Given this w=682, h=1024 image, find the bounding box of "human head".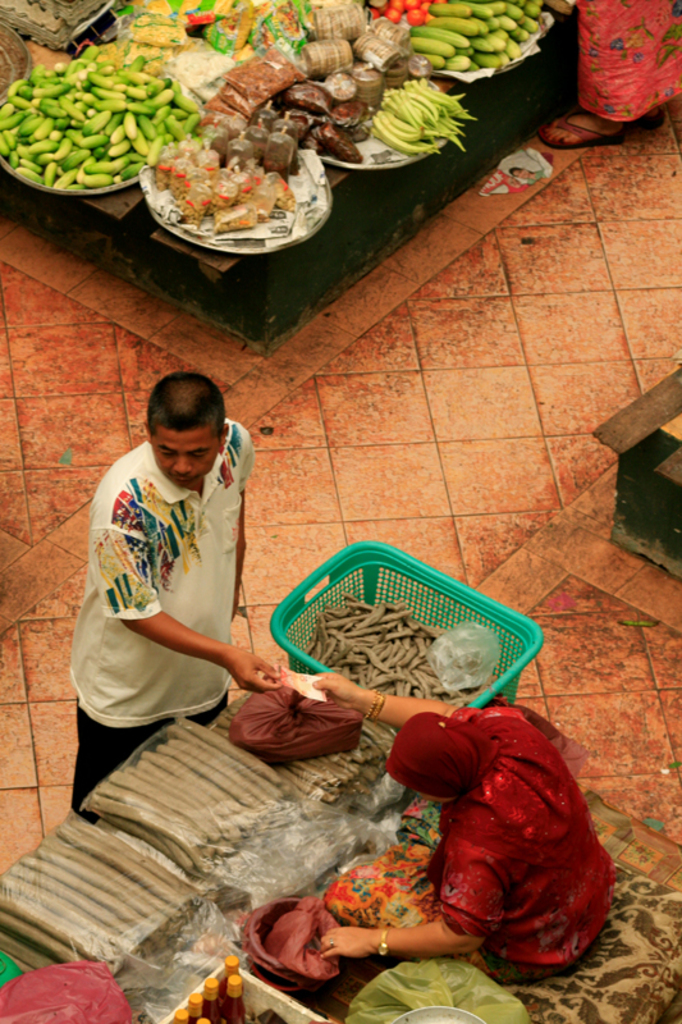
bbox=(131, 392, 234, 485).
